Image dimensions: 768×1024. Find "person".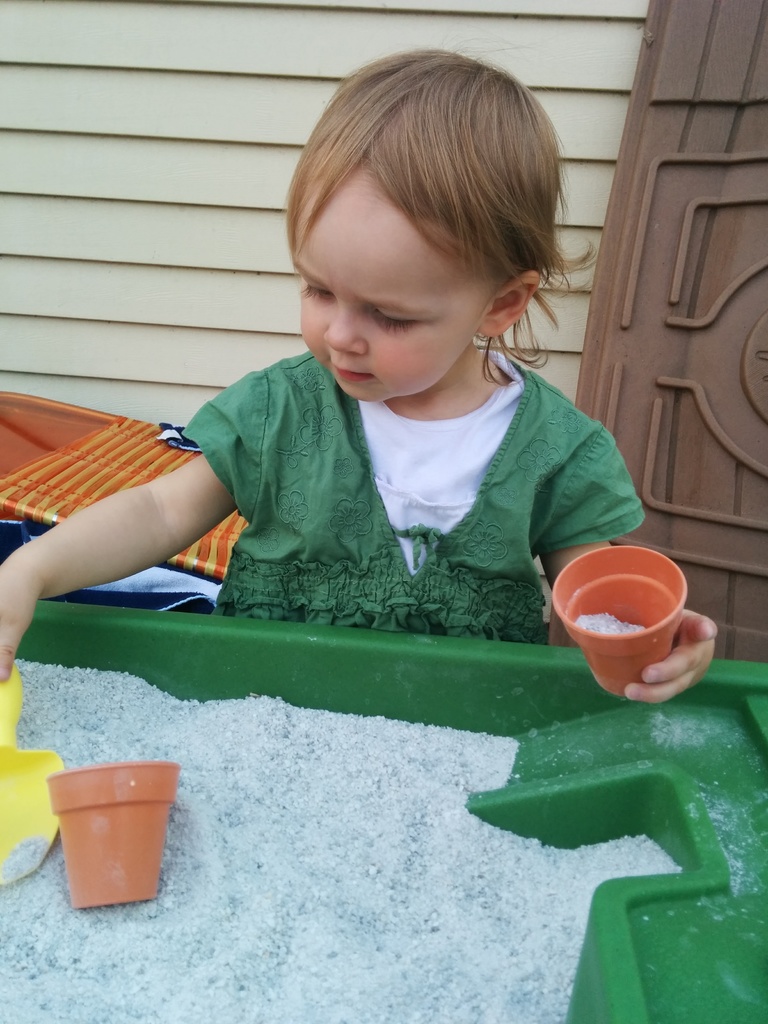
crop(238, 40, 634, 637).
